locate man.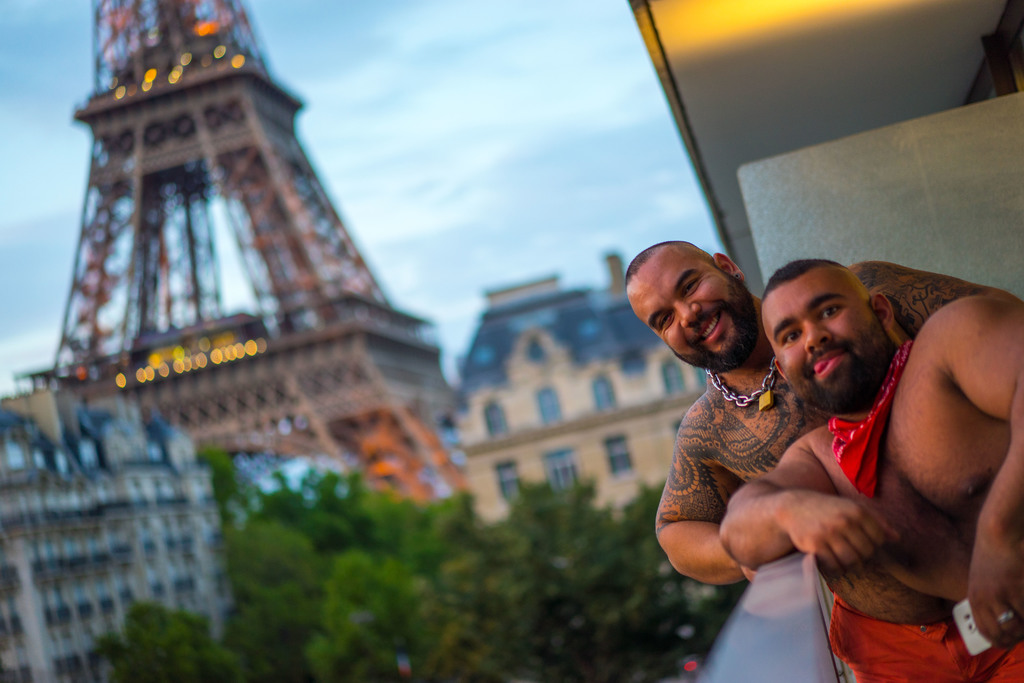
Bounding box: [x1=622, y1=242, x2=1023, y2=581].
